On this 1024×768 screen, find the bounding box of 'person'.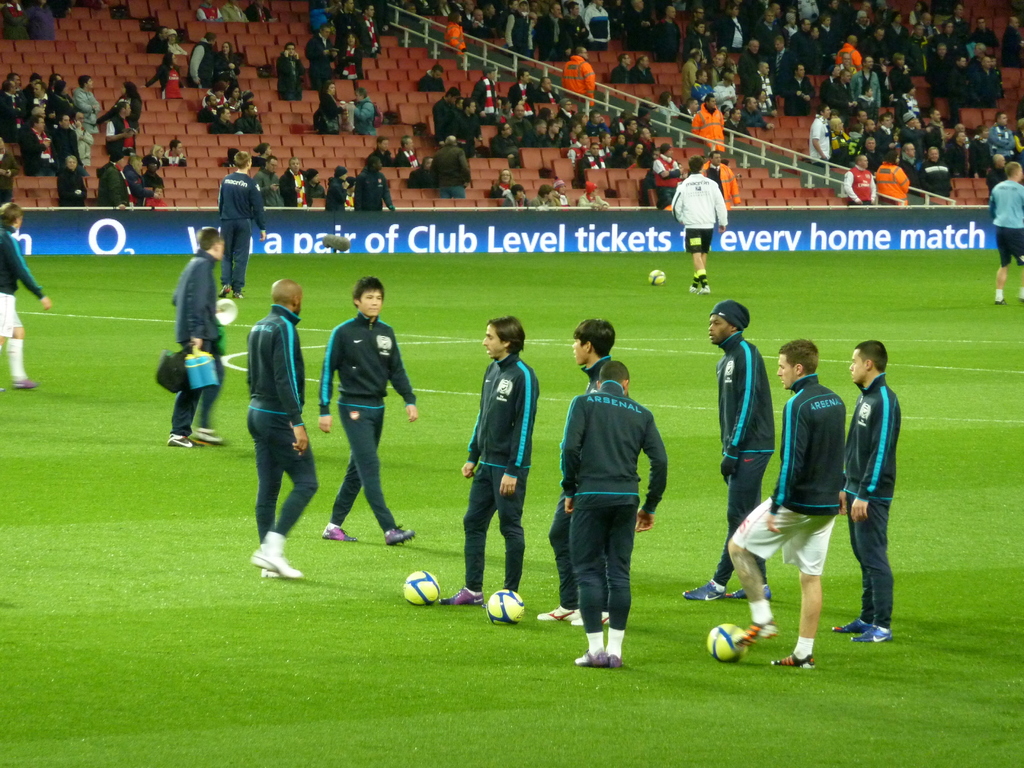
Bounding box: {"x1": 373, "y1": 135, "x2": 394, "y2": 169}.
